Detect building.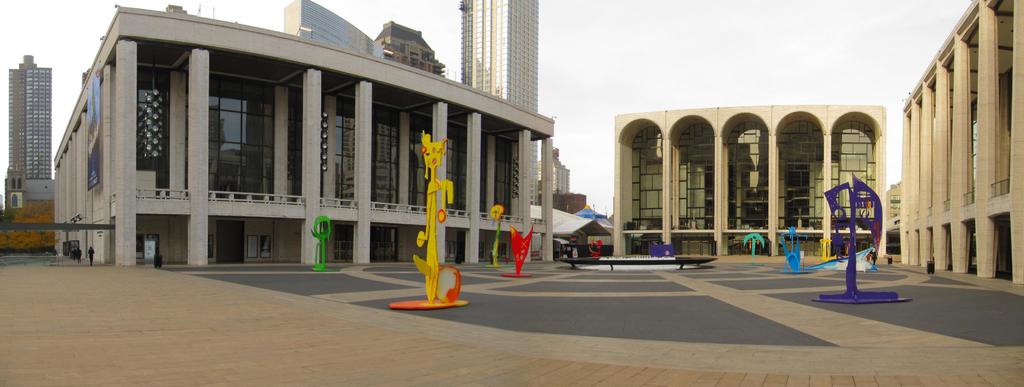
Detected at <box>10,56,53,179</box>.
